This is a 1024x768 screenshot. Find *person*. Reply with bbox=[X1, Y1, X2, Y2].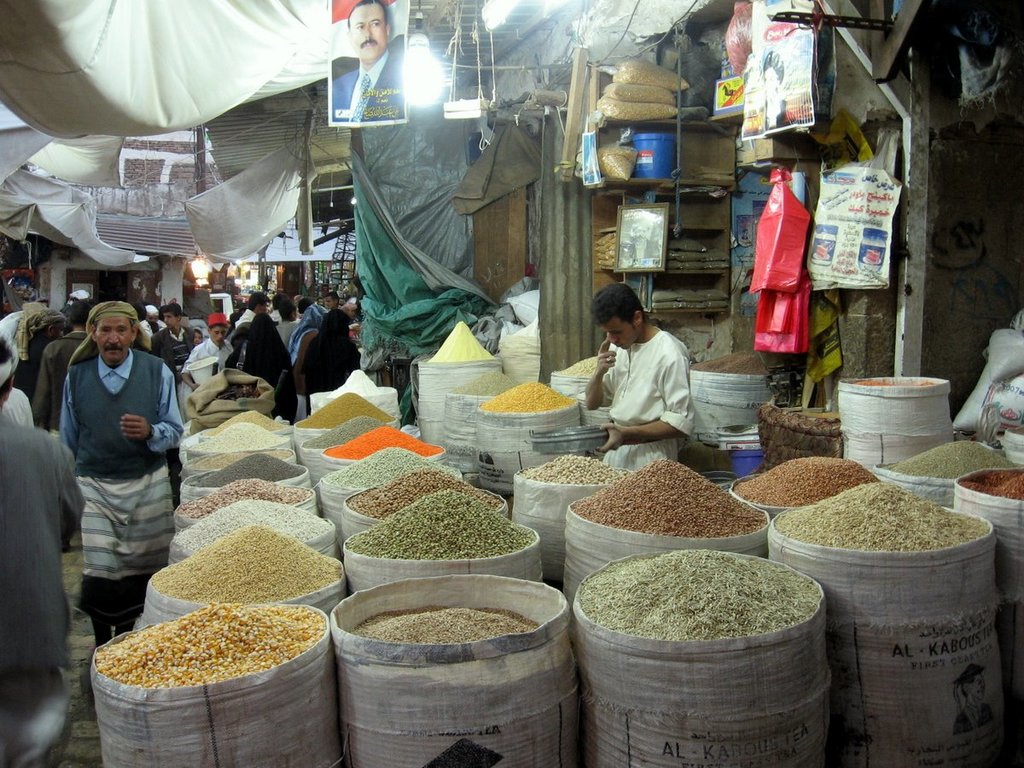
bbox=[323, 0, 404, 122].
